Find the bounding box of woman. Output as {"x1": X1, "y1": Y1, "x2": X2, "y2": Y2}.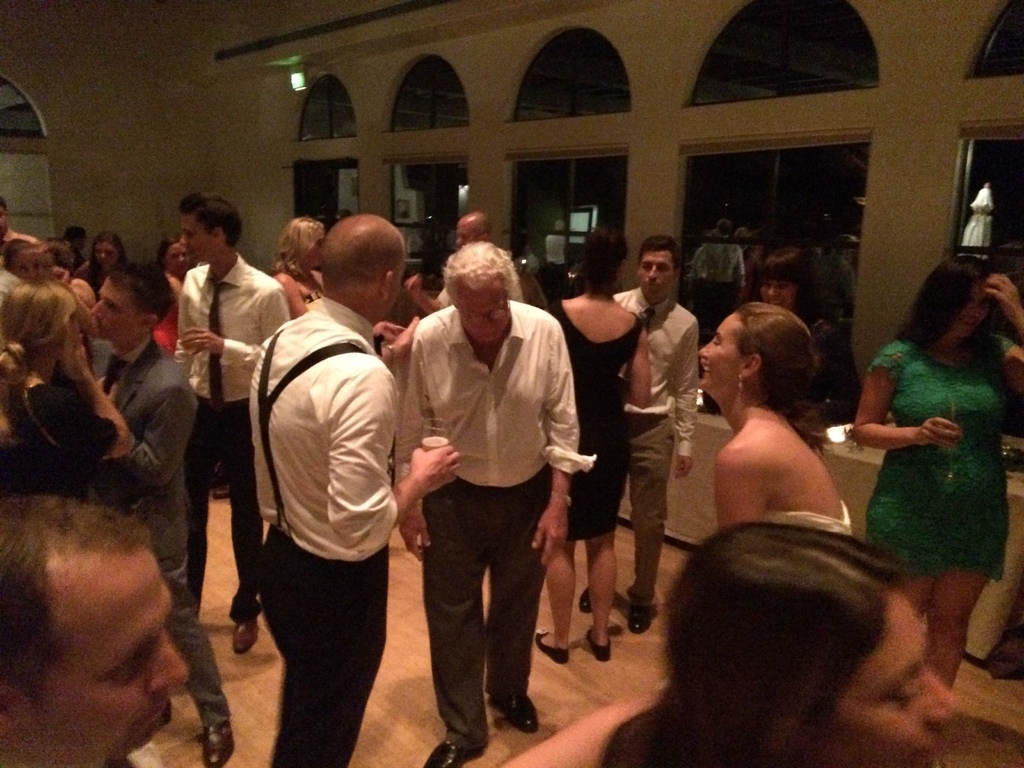
{"x1": 150, "y1": 232, "x2": 202, "y2": 352}.
